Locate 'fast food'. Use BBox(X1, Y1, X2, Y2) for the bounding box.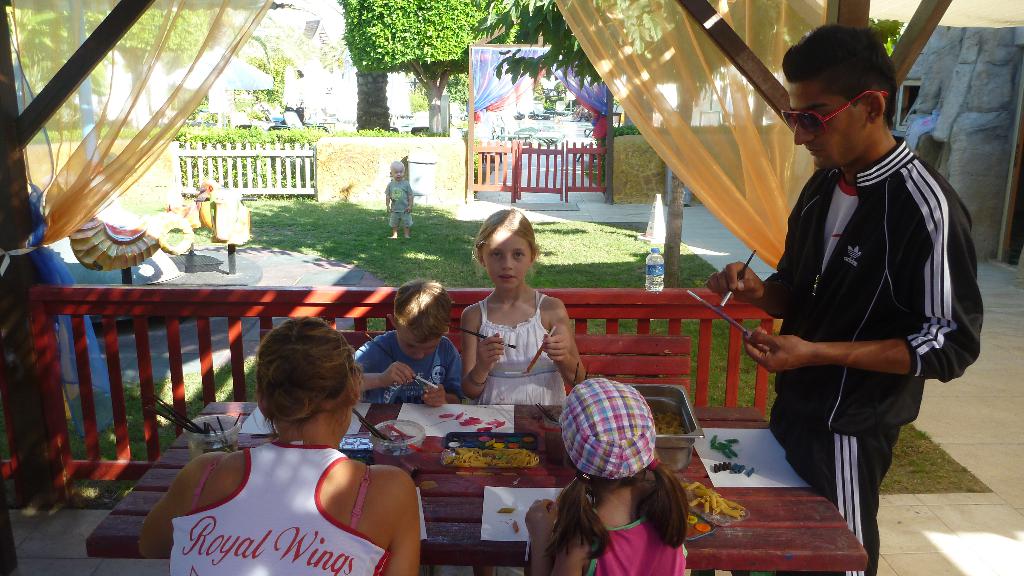
BBox(650, 408, 684, 436).
